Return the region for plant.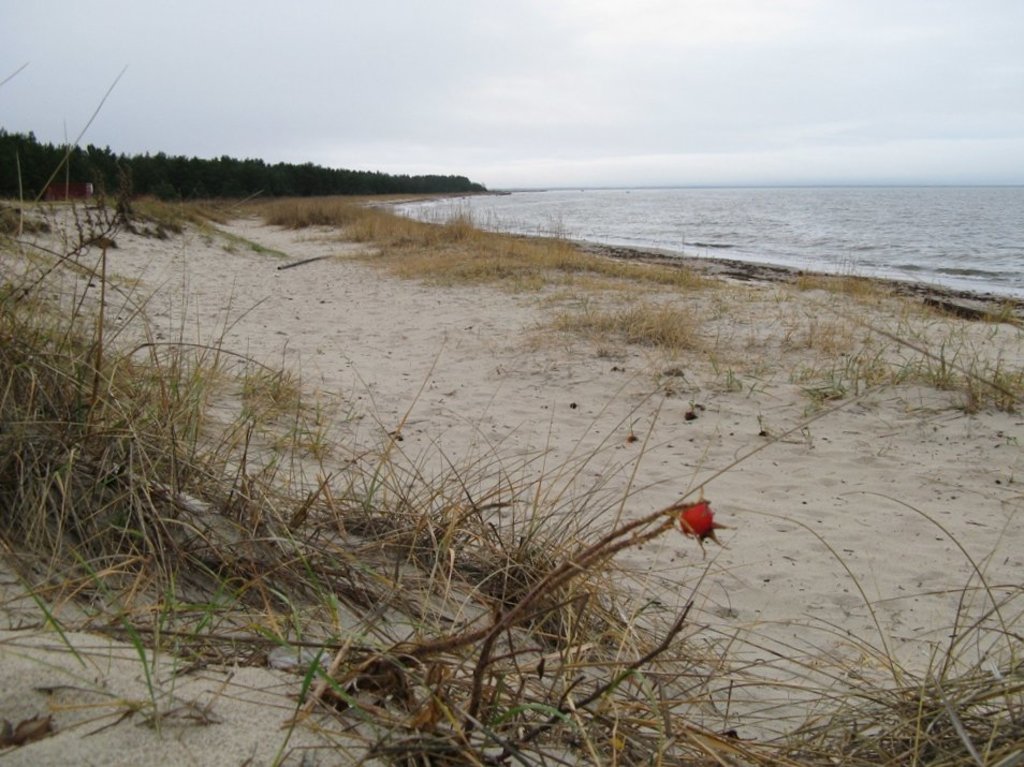
rect(98, 183, 764, 280).
